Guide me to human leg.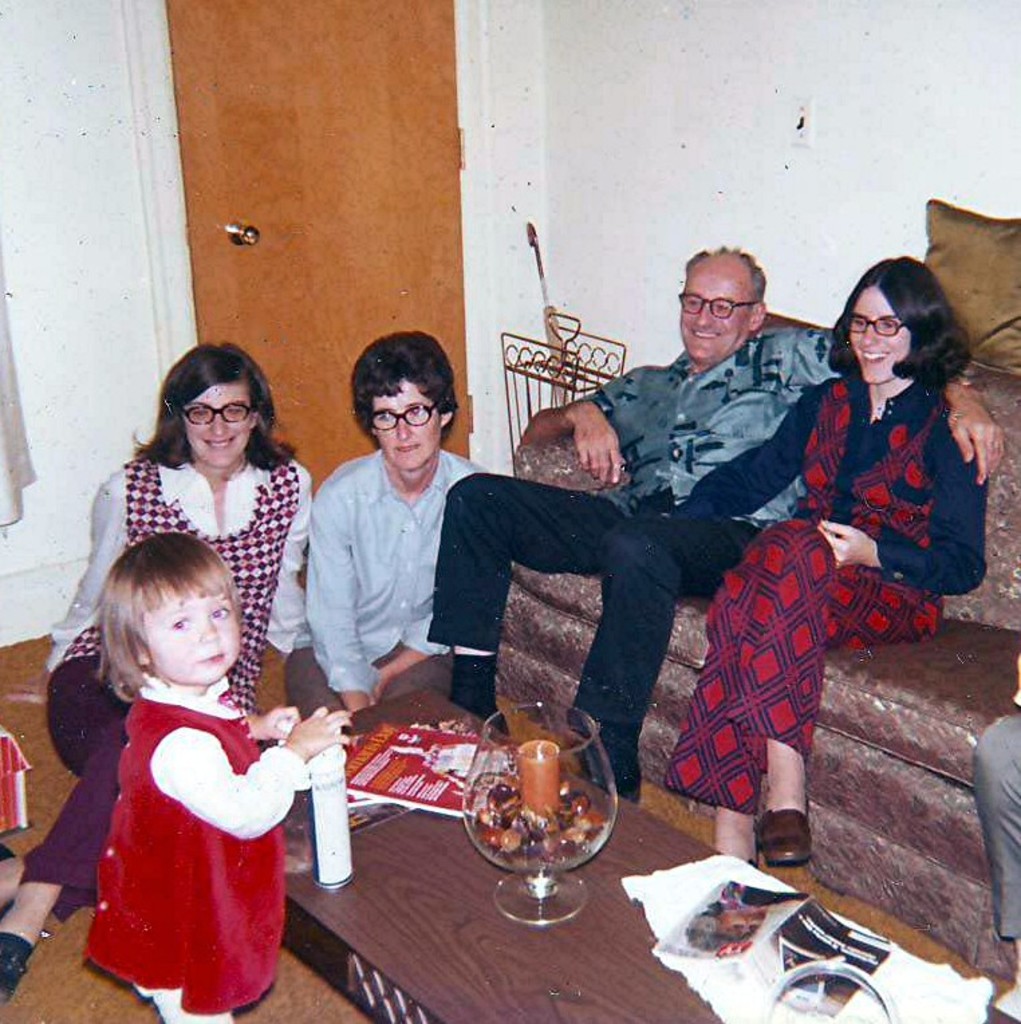
Guidance: [left=0, top=623, right=92, bottom=1008].
